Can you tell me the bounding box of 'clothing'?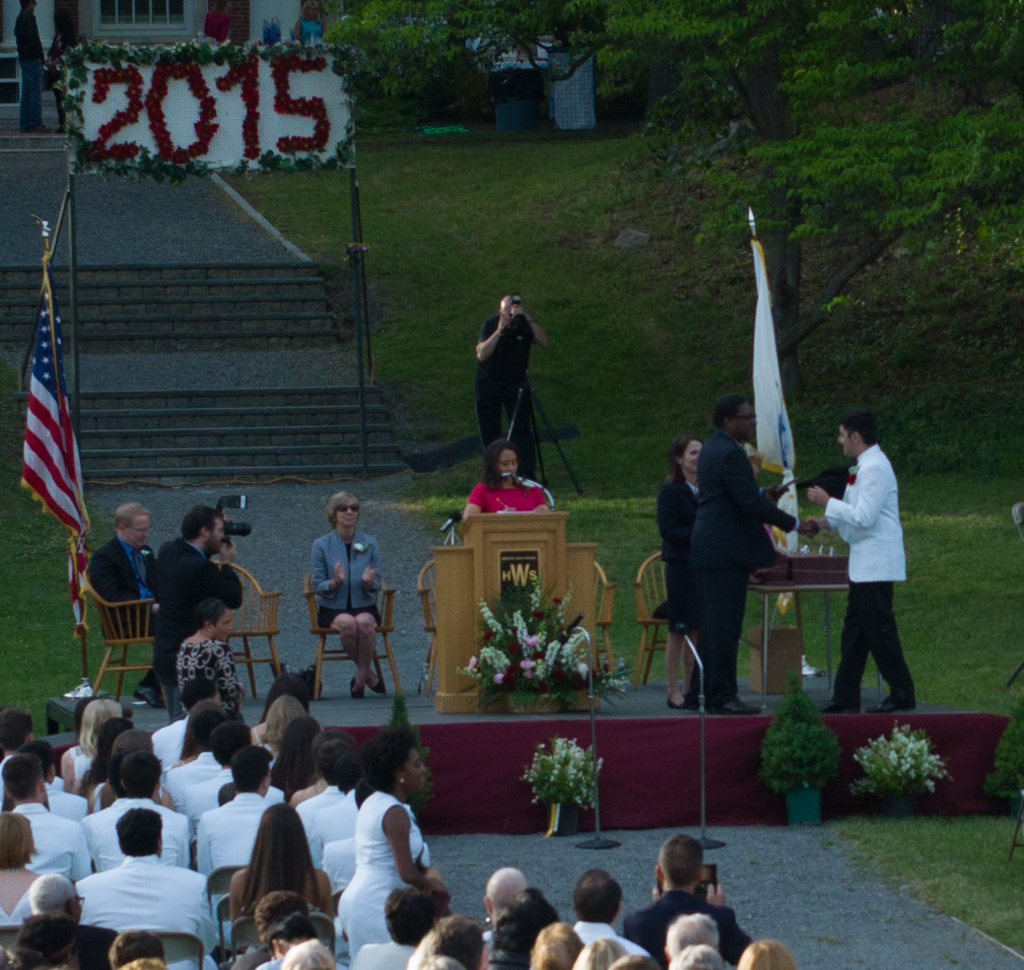
{"left": 73, "top": 784, "right": 186, "bottom": 876}.
